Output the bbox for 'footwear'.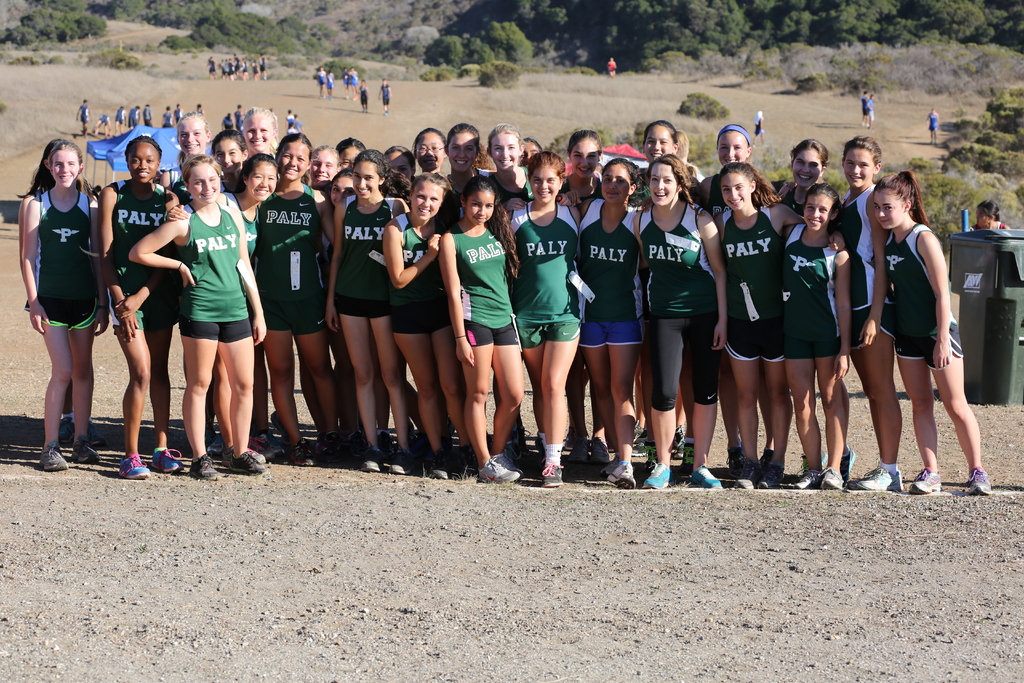
227/448/269/478.
